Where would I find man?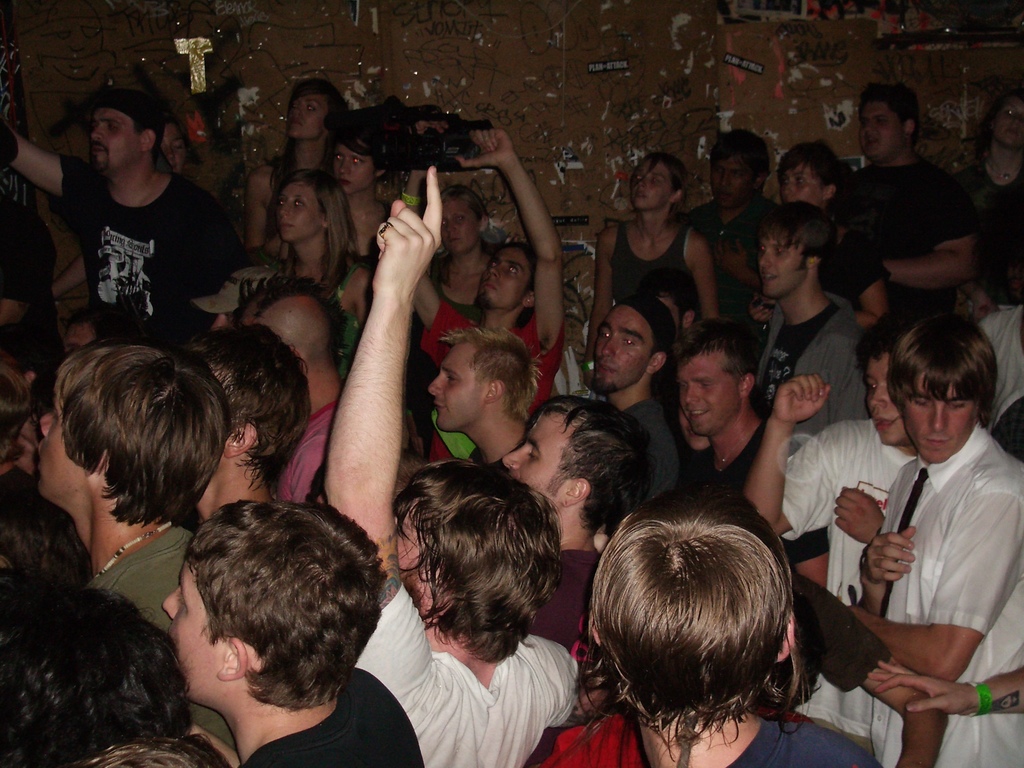
At locate(834, 82, 970, 323).
